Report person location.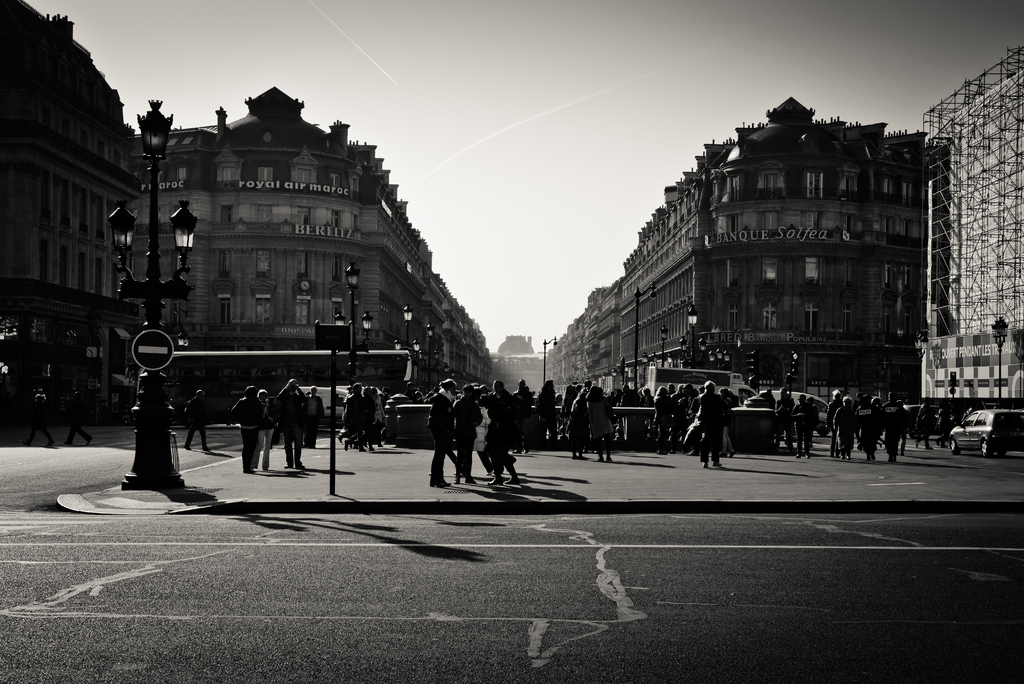
Report: (x1=270, y1=377, x2=308, y2=466).
